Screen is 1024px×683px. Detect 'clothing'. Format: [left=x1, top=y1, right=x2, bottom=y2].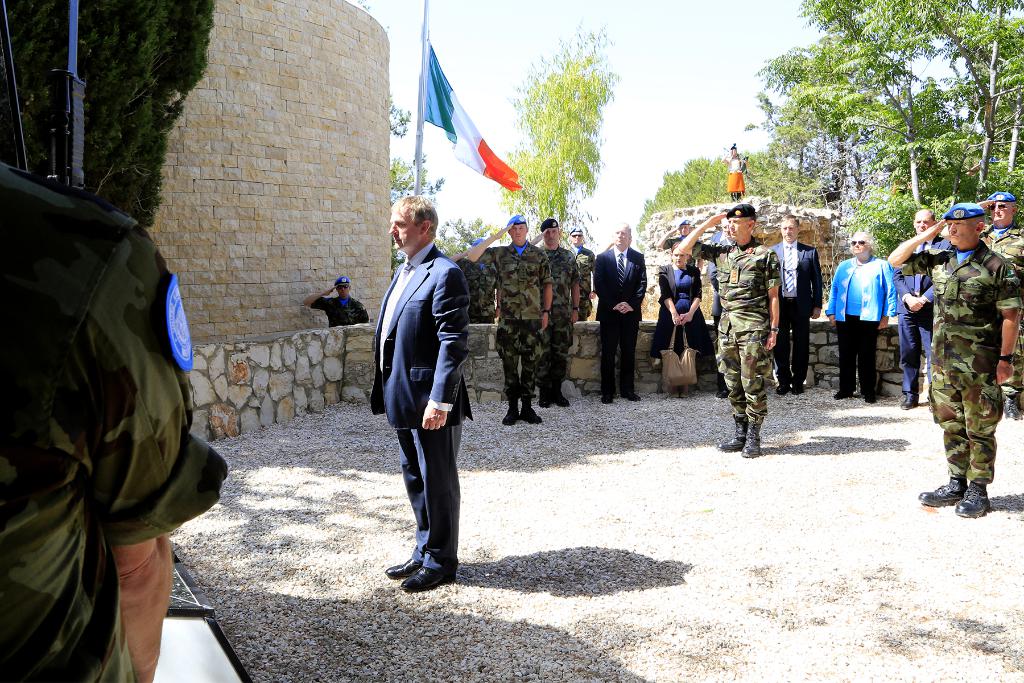
[left=373, top=240, right=479, bottom=578].
